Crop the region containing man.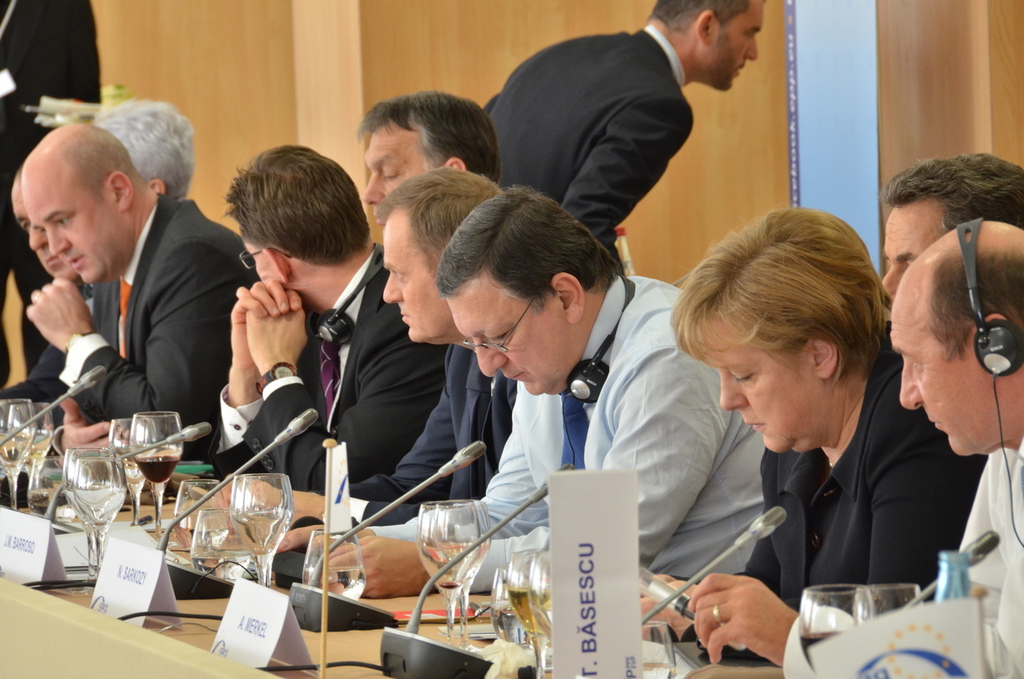
Crop region: <bbox>466, 0, 770, 251</bbox>.
